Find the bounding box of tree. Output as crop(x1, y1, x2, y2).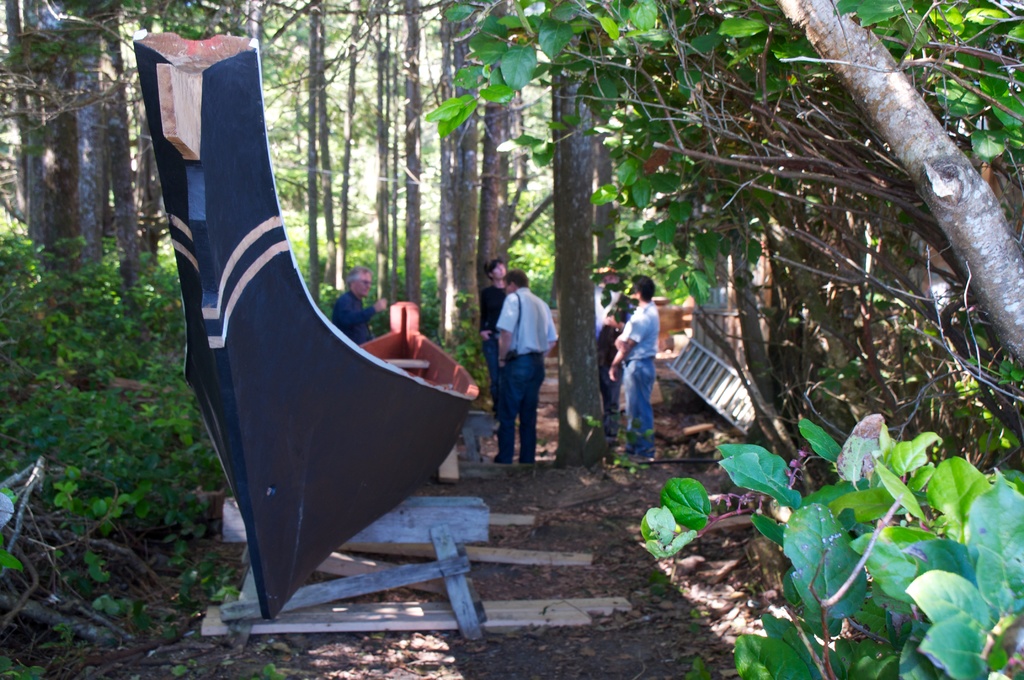
crop(344, 0, 366, 305).
